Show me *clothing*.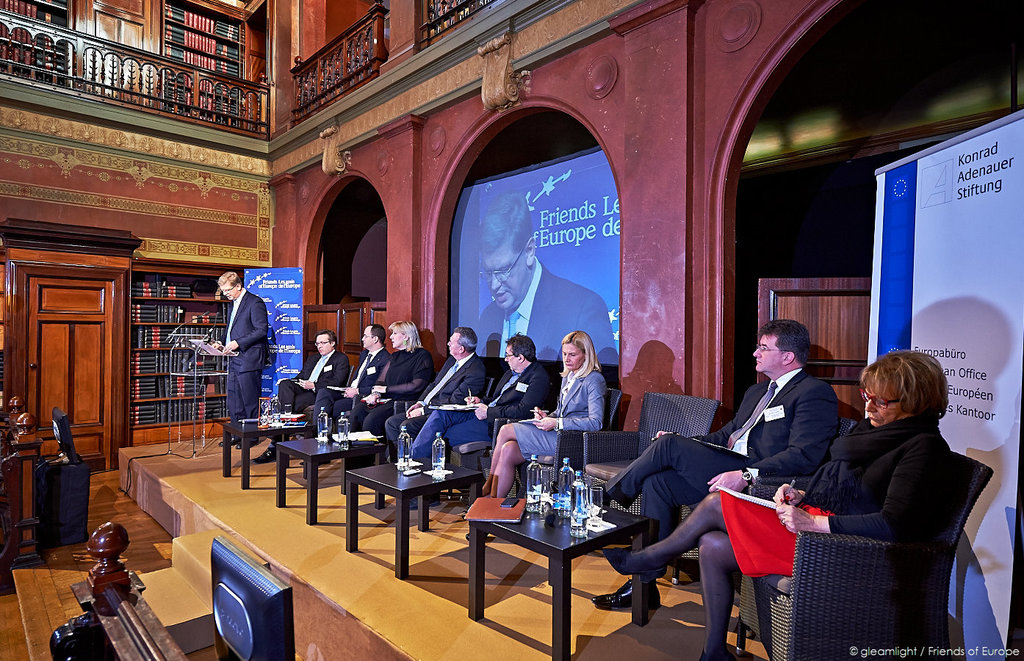
*clothing* is here: 739,407,942,543.
